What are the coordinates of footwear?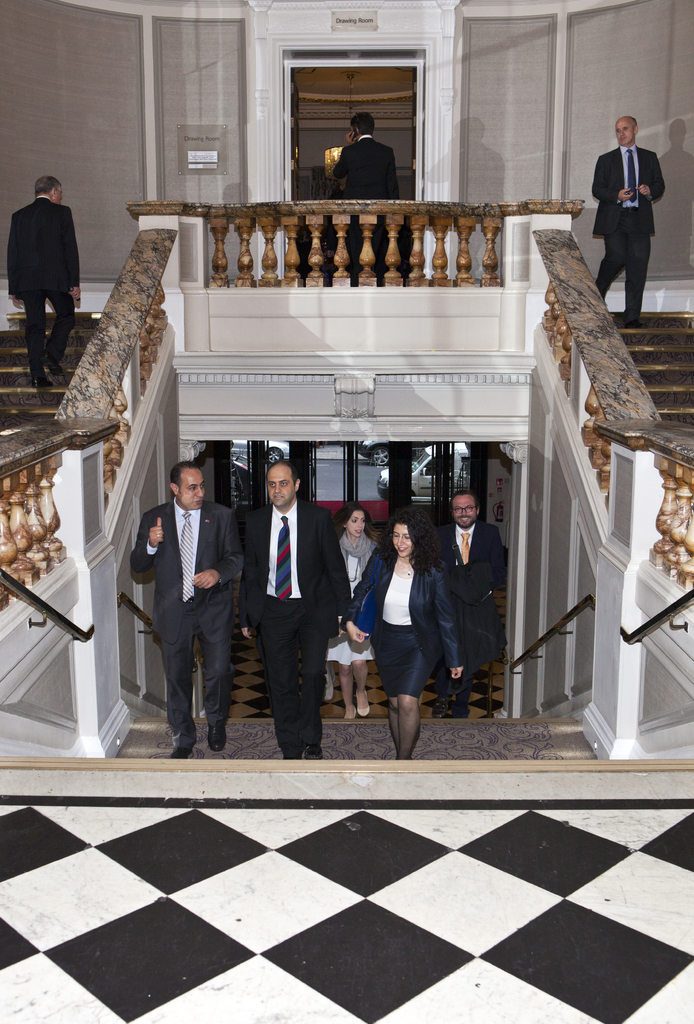
<bbox>38, 357, 63, 378</bbox>.
